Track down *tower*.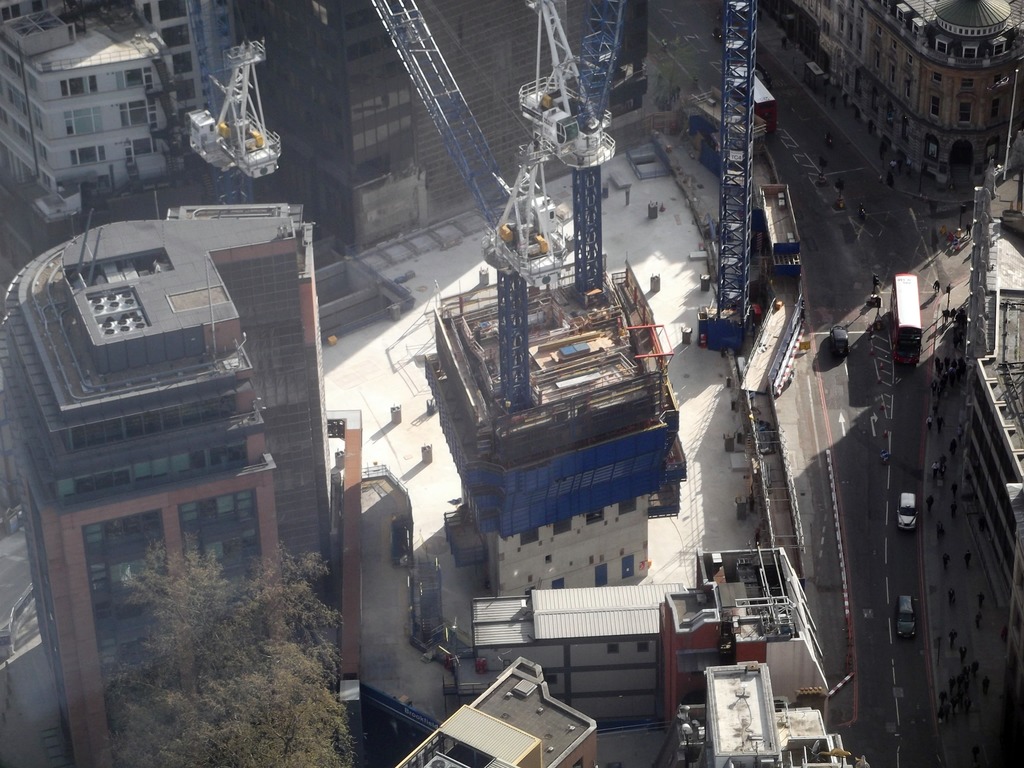
Tracked to detection(1, 158, 612, 767).
